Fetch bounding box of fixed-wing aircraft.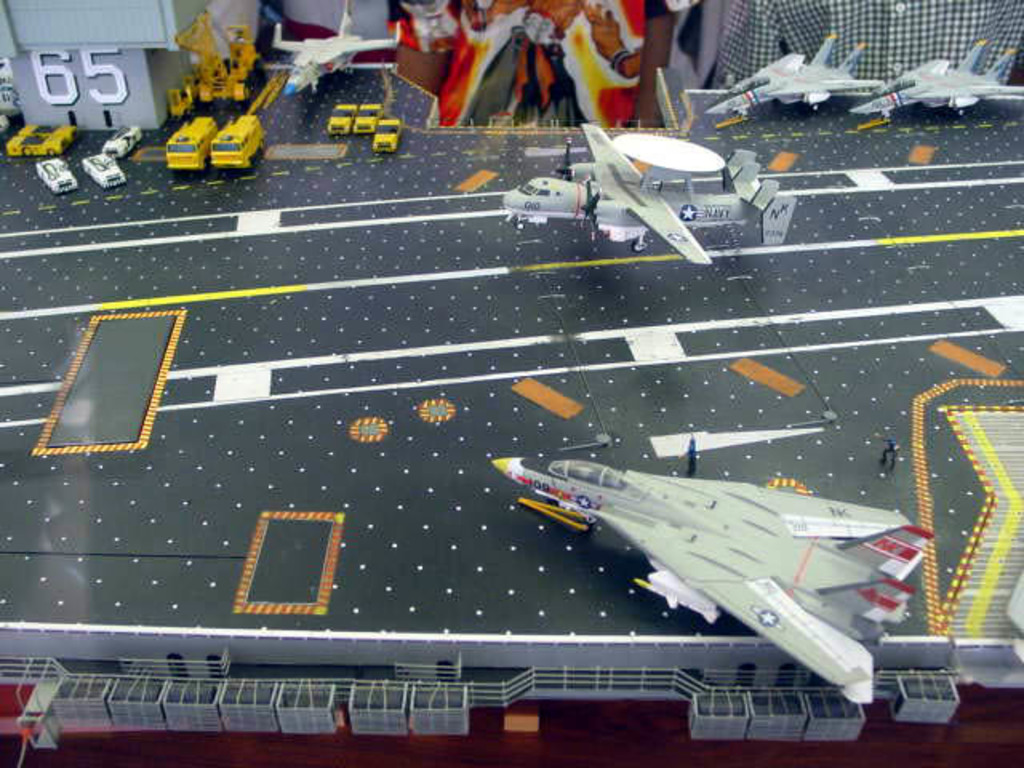
Bbox: select_region(504, 120, 798, 266).
